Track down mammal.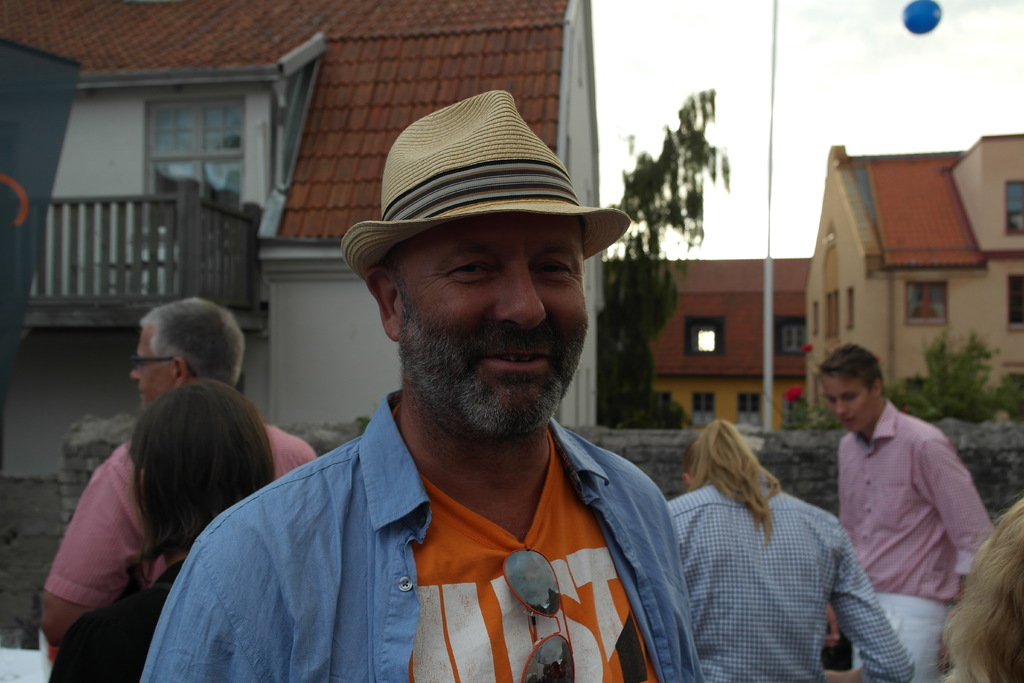
Tracked to x1=144 y1=88 x2=708 y2=682.
